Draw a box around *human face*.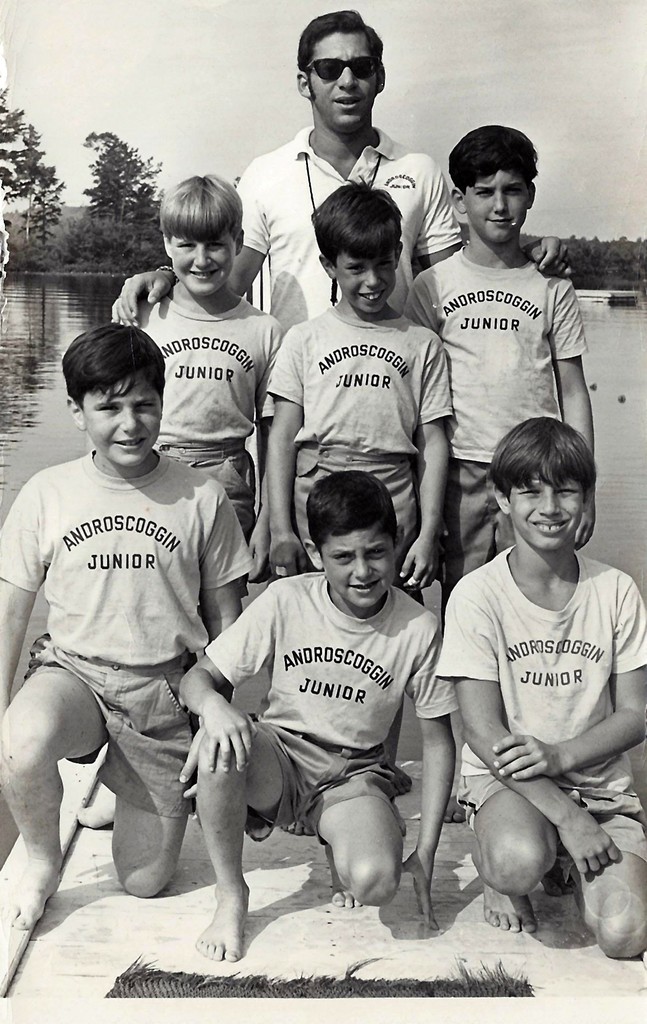
[x1=506, y1=469, x2=585, y2=548].
